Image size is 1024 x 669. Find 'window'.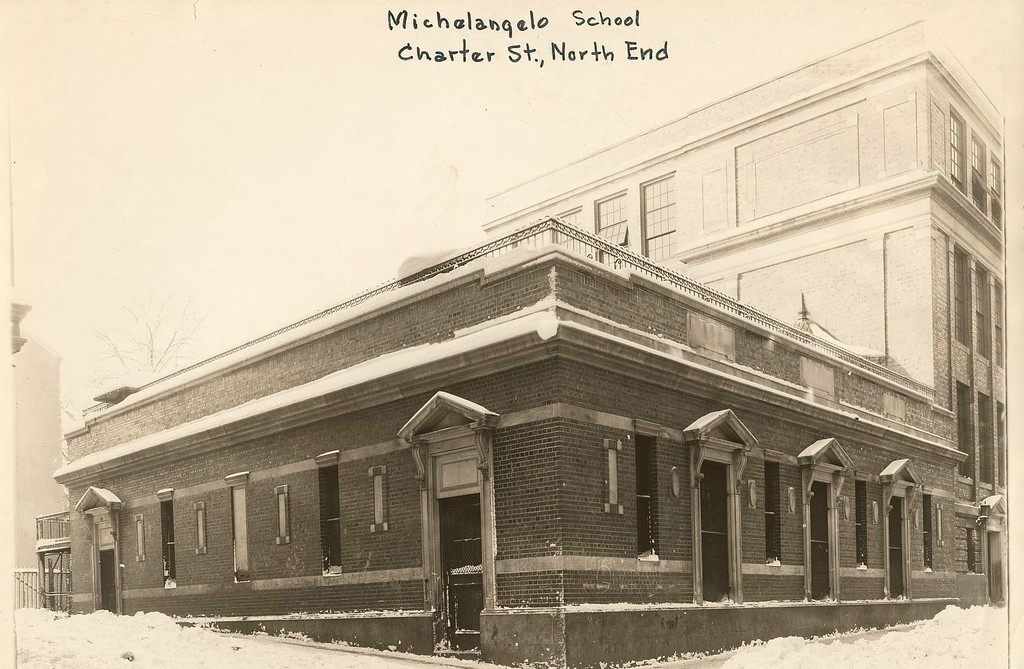
left=643, top=168, right=678, bottom=265.
